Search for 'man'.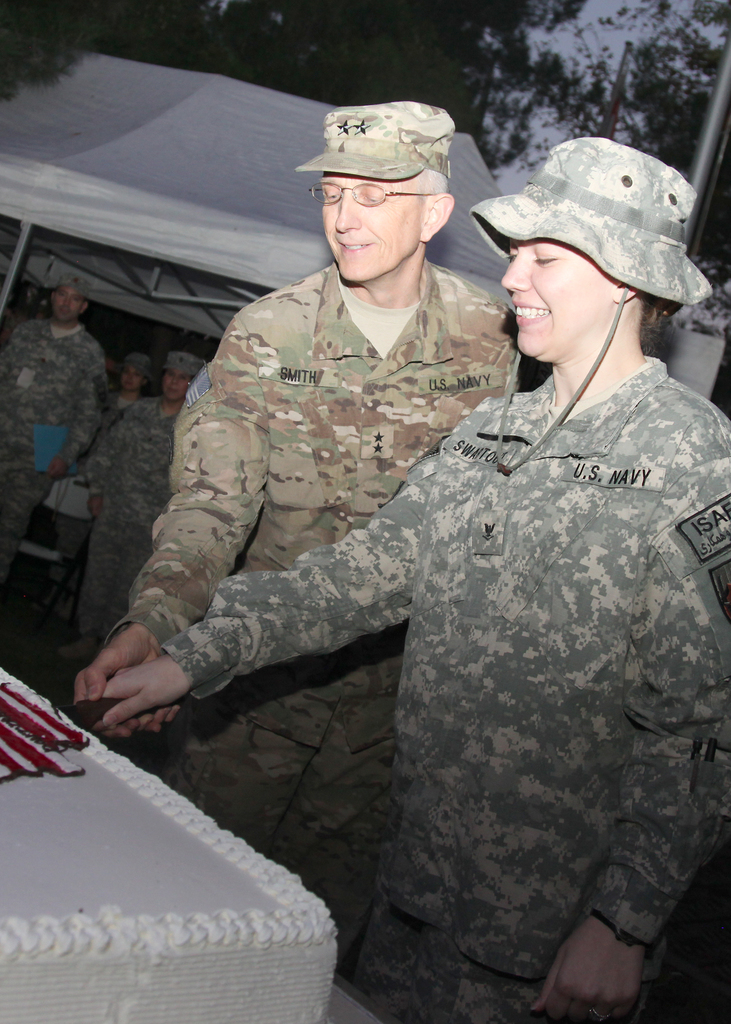
Found at x1=70, y1=97, x2=532, y2=970.
